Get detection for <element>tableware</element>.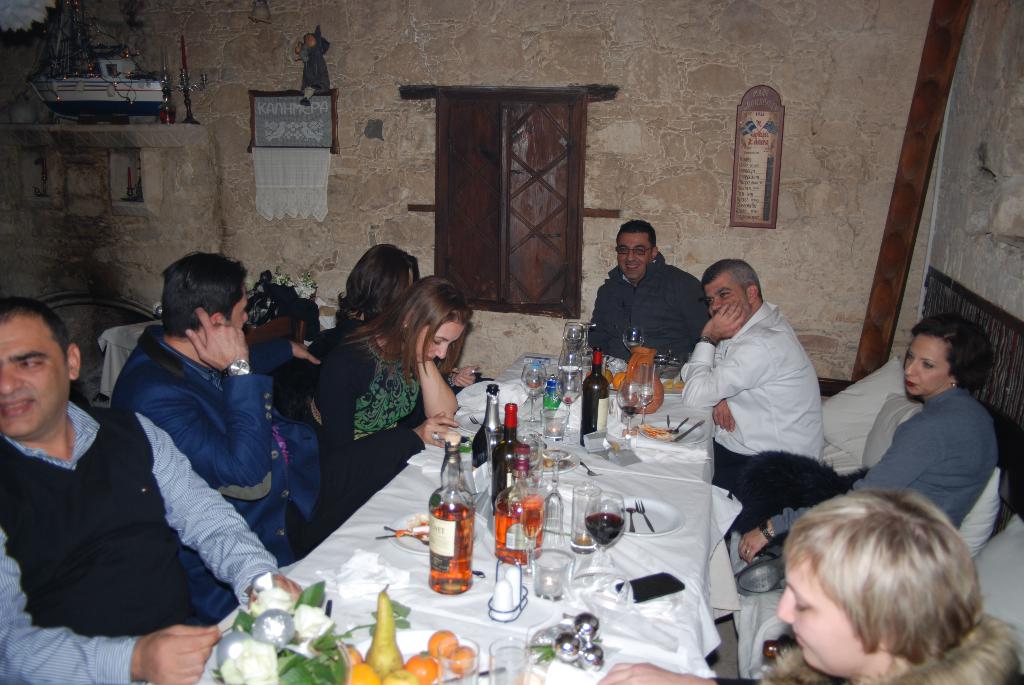
Detection: 570,481,606,557.
